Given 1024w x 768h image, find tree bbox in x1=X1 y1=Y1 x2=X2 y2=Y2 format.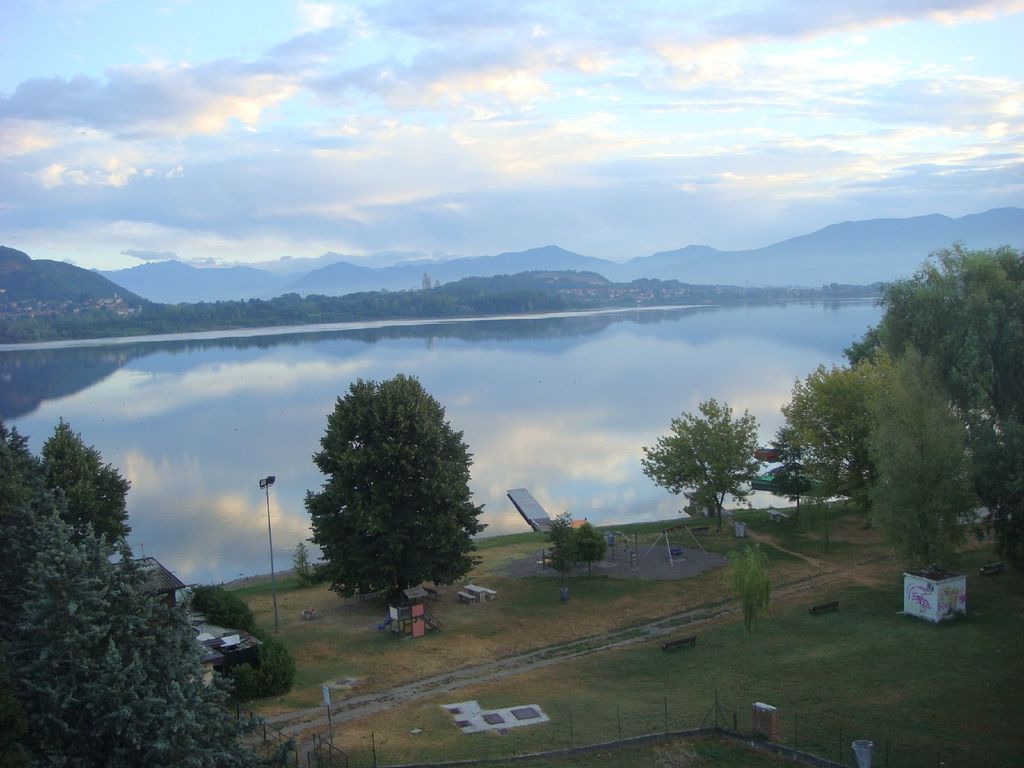
x1=290 y1=367 x2=487 y2=630.
